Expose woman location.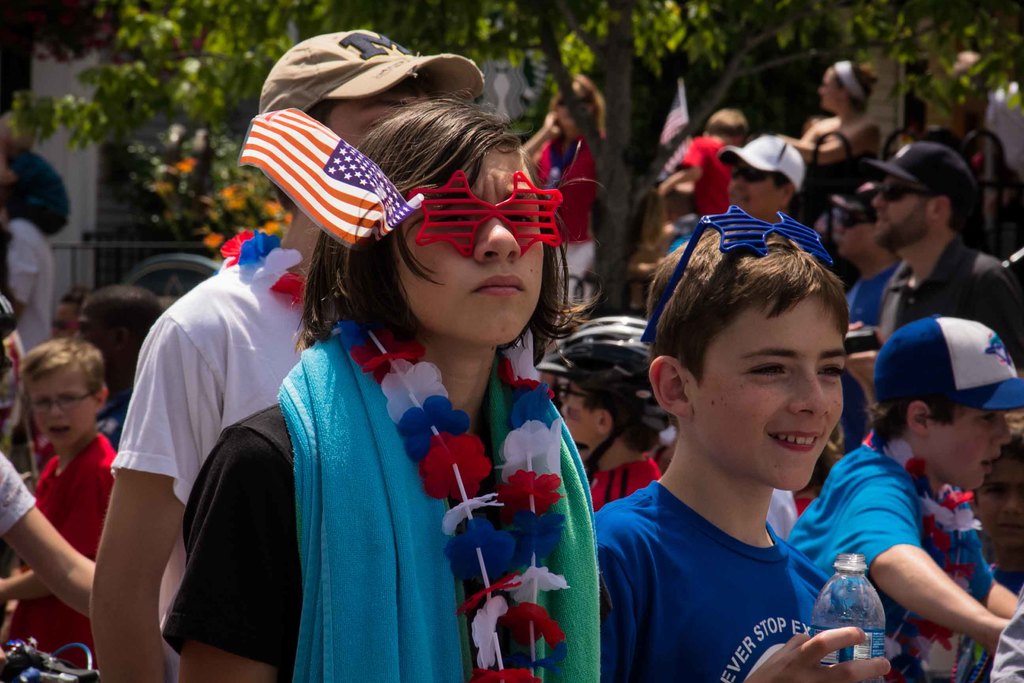
Exposed at <box>517,79,605,300</box>.
